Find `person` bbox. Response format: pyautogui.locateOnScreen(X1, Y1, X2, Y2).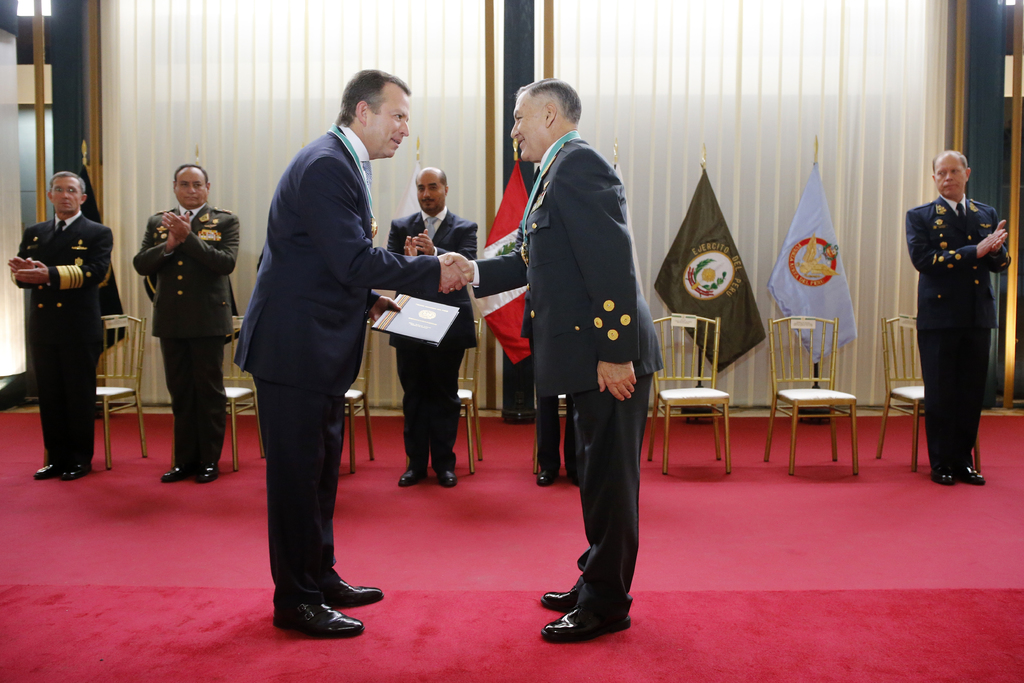
pyautogui.locateOnScreen(523, 226, 580, 506).
